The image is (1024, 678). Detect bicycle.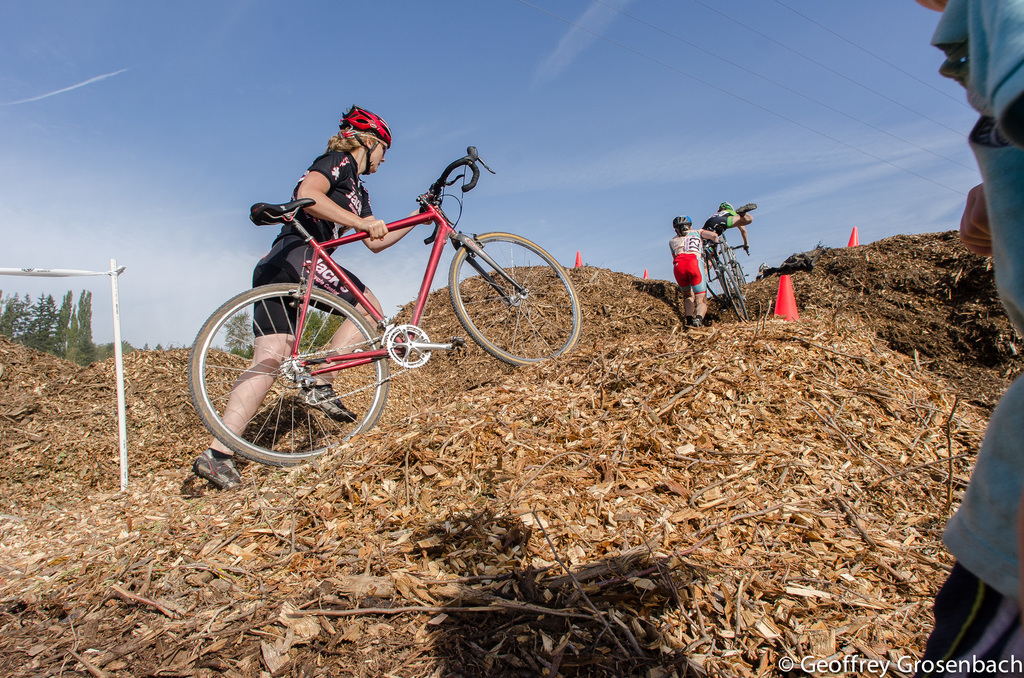
Detection: box(197, 145, 588, 467).
